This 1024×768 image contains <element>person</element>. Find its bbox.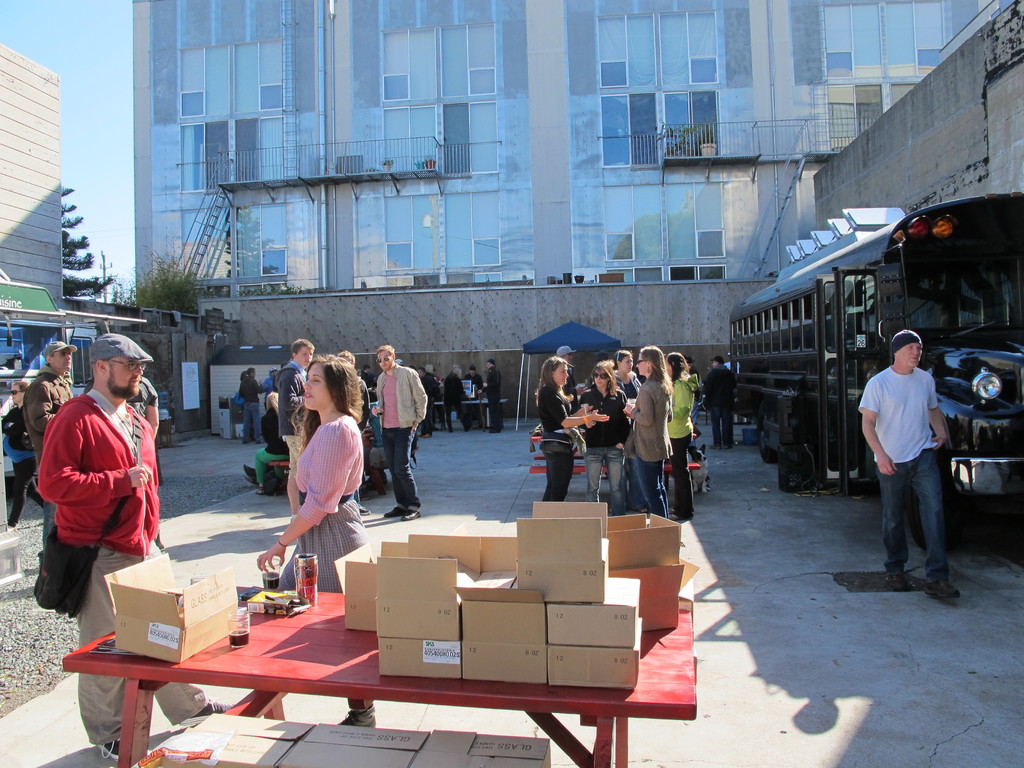
select_region(429, 362, 447, 439).
